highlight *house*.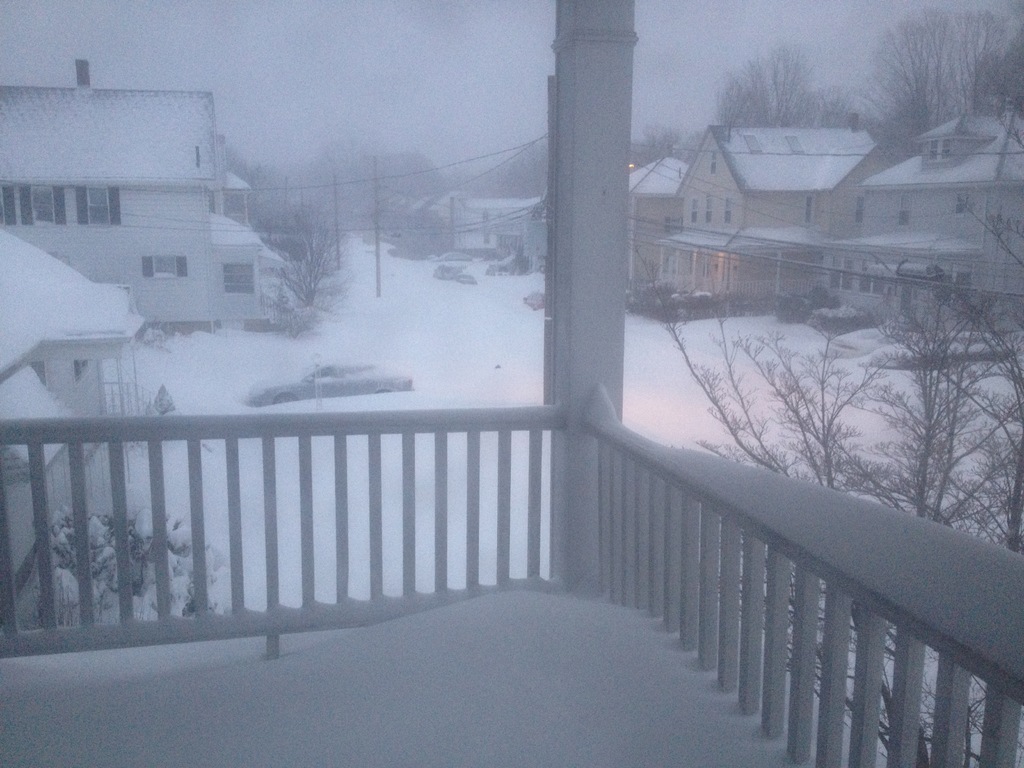
Highlighted region: select_region(833, 115, 1023, 327).
